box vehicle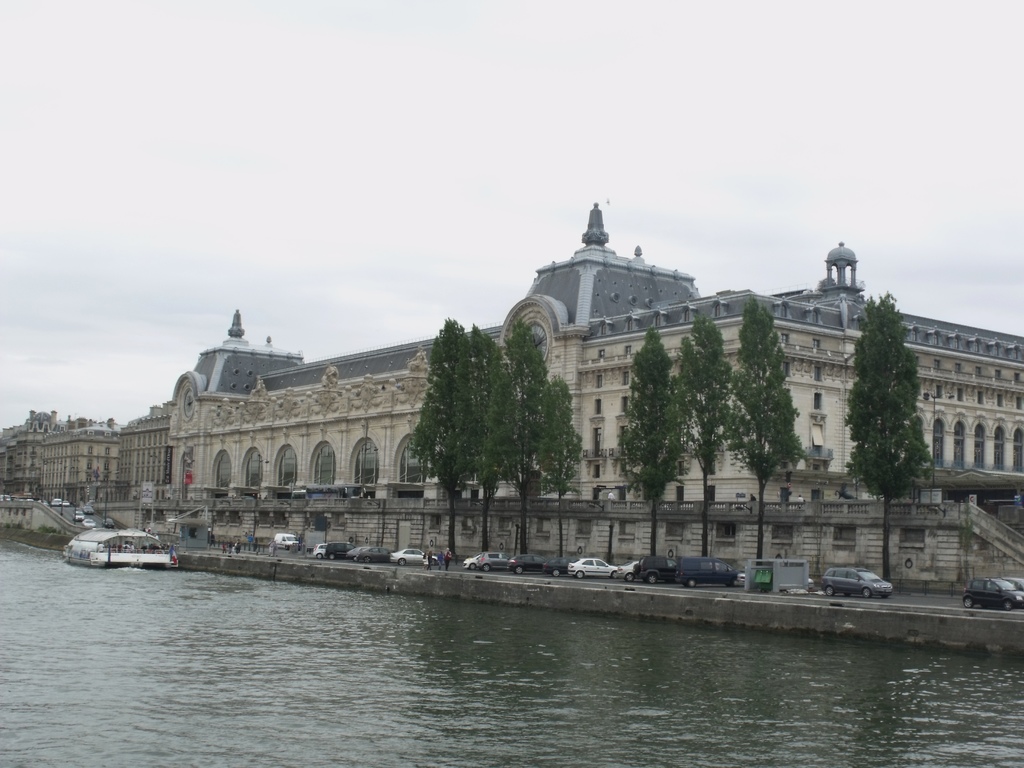
567, 553, 620, 580
